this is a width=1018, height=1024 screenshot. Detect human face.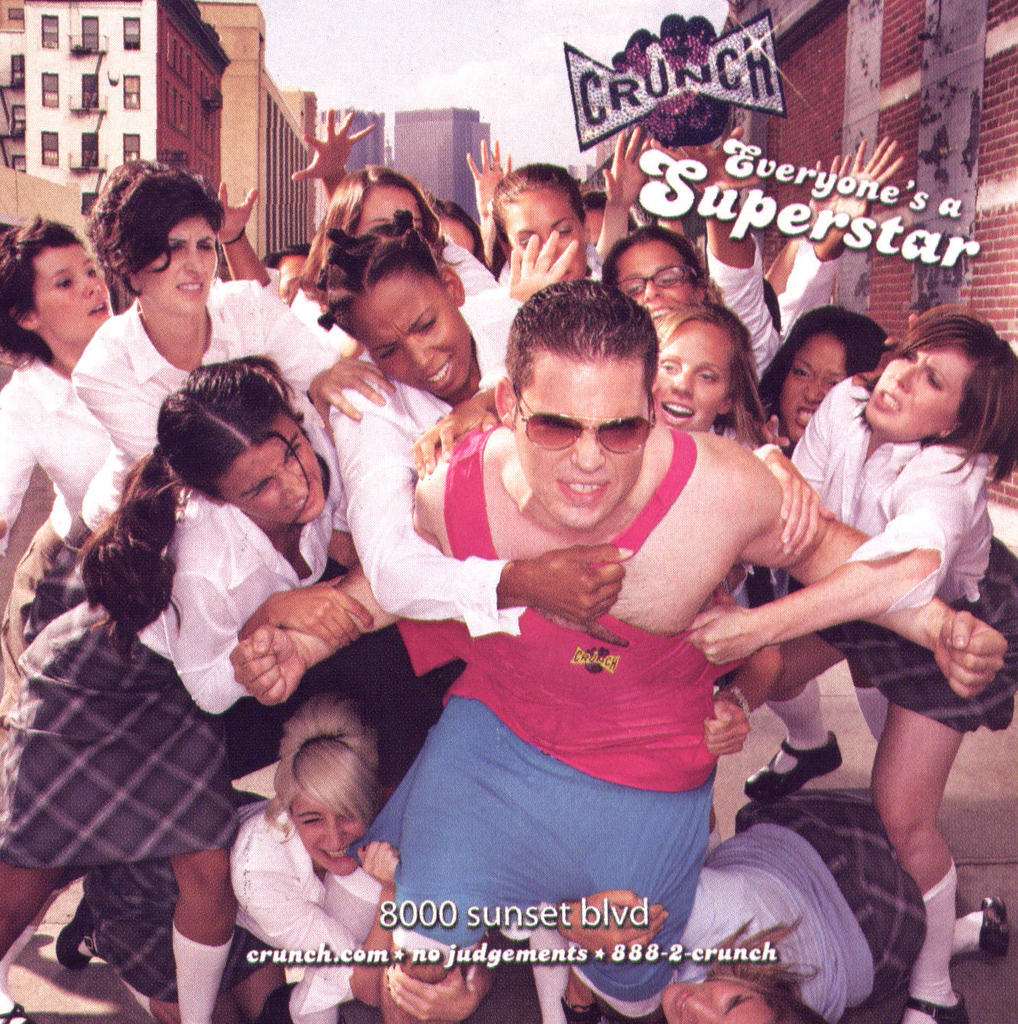
rect(218, 406, 329, 527).
